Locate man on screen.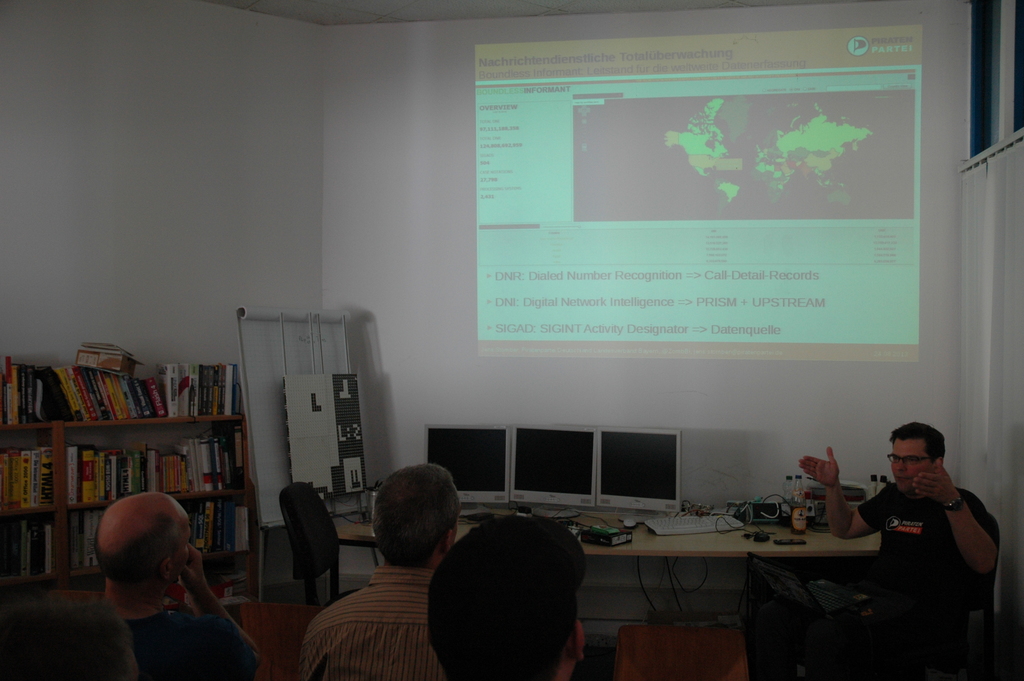
On screen at <region>297, 479, 486, 674</region>.
